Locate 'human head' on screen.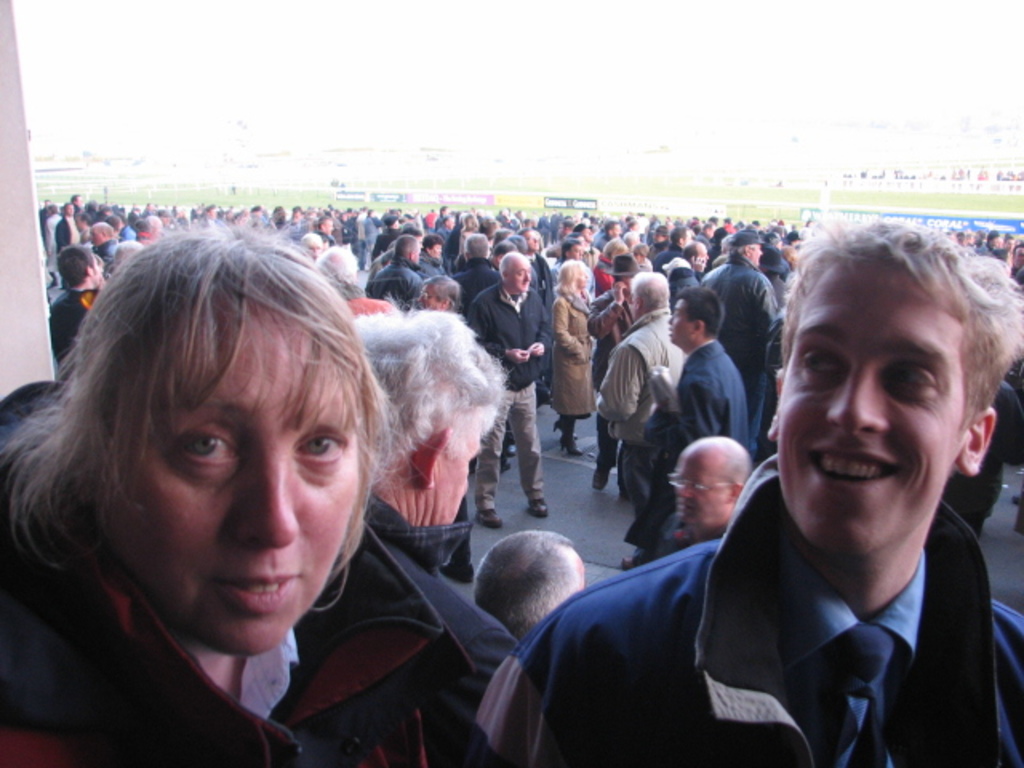
On screen at left=630, top=270, right=677, bottom=322.
